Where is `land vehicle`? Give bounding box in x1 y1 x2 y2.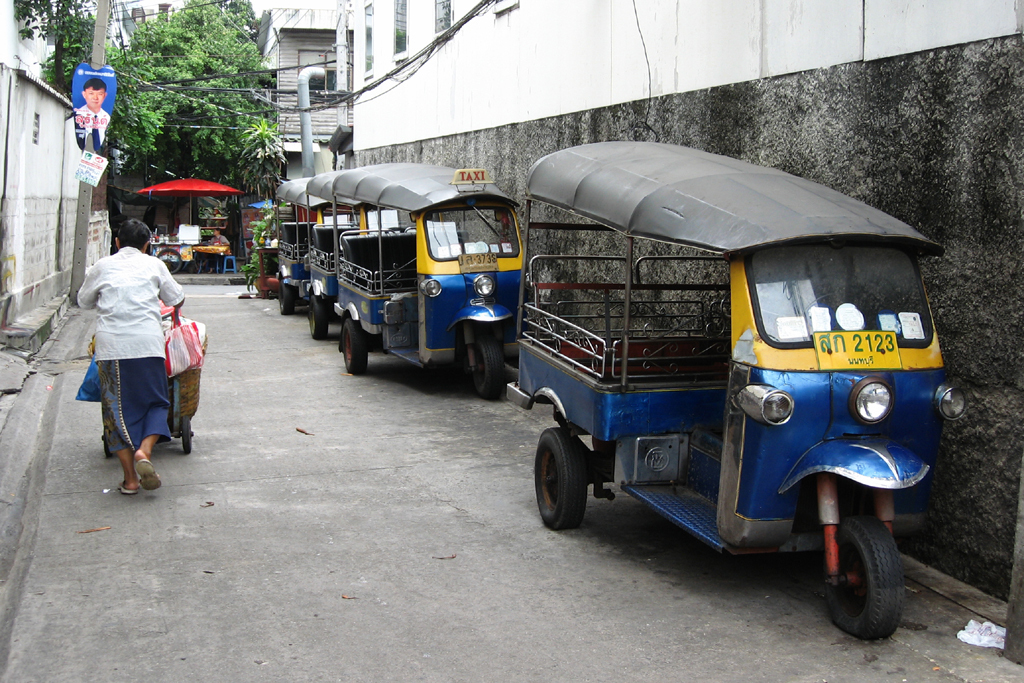
514 139 951 617.
